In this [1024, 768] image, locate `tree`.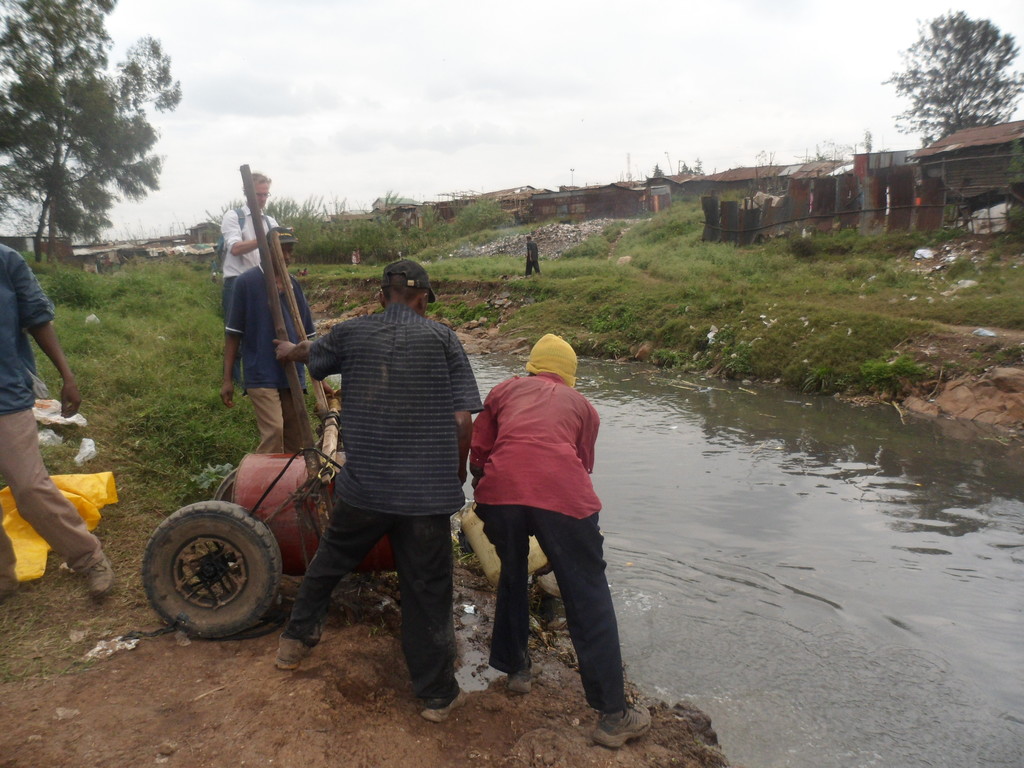
Bounding box: 897, 3, 1015, 127.
